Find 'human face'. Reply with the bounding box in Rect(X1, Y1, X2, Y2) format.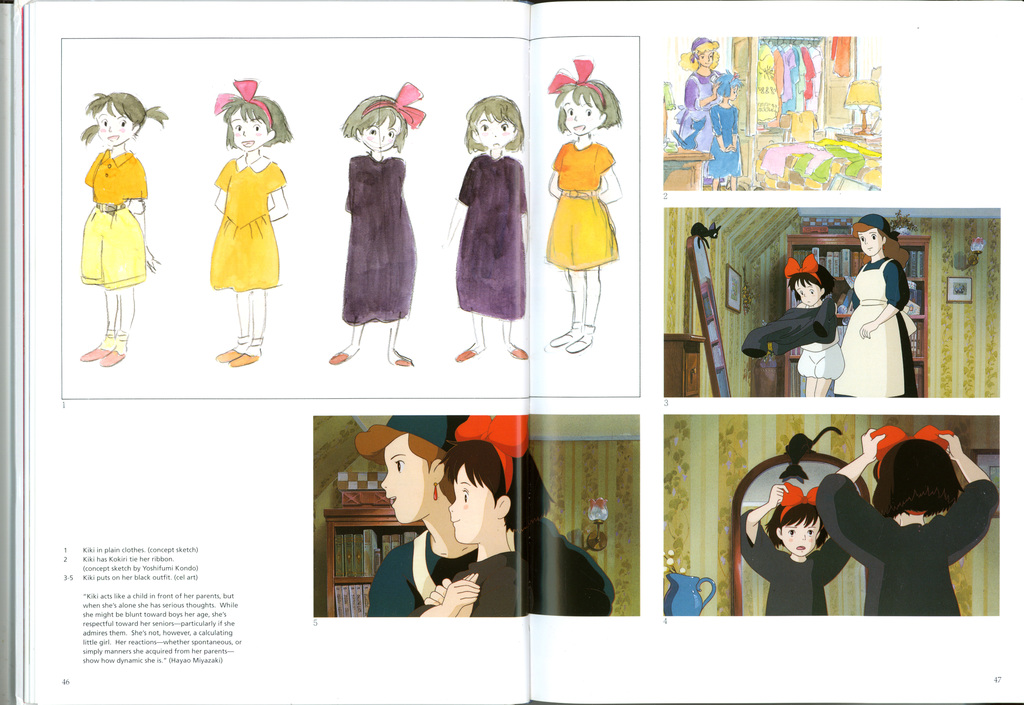
Rect(96, 107, 133, 145).
